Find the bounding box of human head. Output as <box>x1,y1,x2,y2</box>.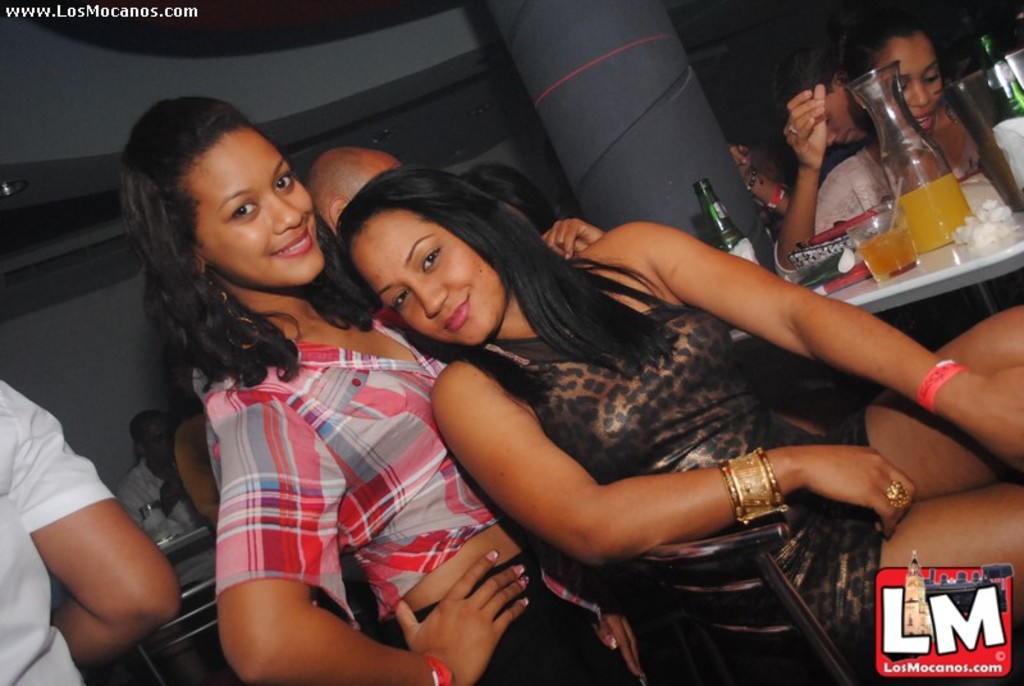
<box>827,14,943,146</box>.
